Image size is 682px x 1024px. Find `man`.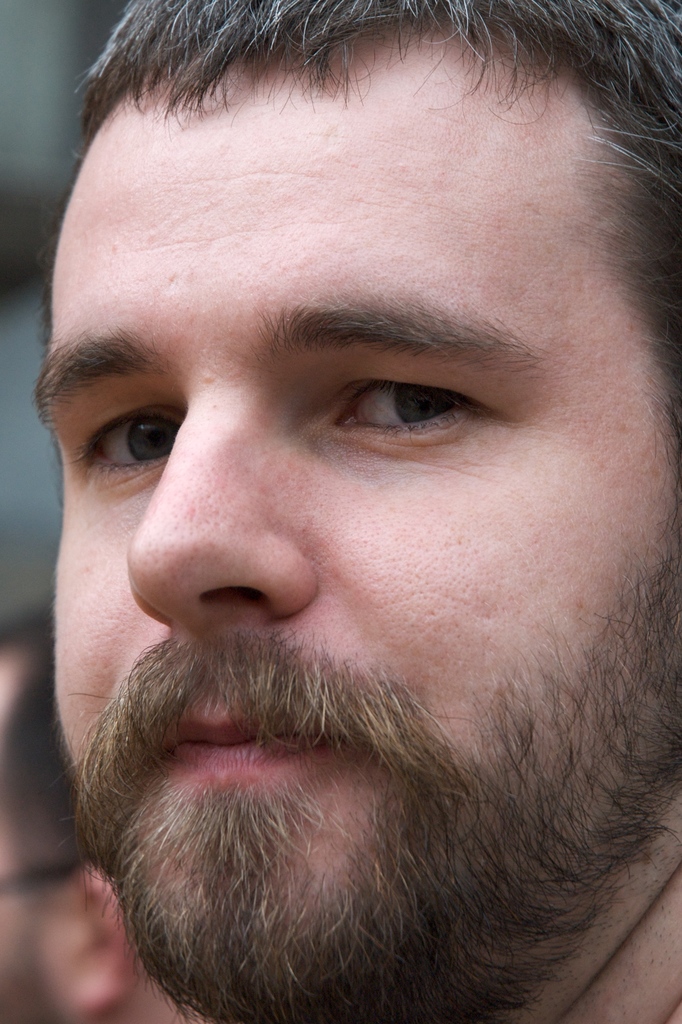
[left=0, top=0, right=681, bottom=1023].
